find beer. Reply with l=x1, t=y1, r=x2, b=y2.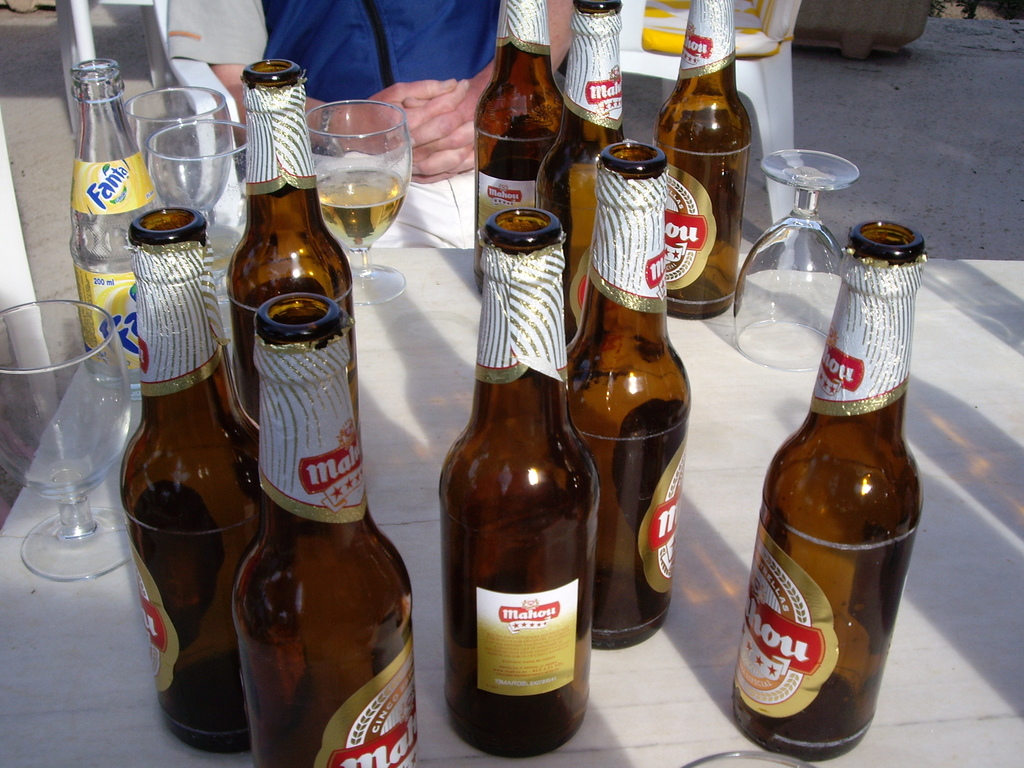
l=319, t=167, r=404, b=249.
